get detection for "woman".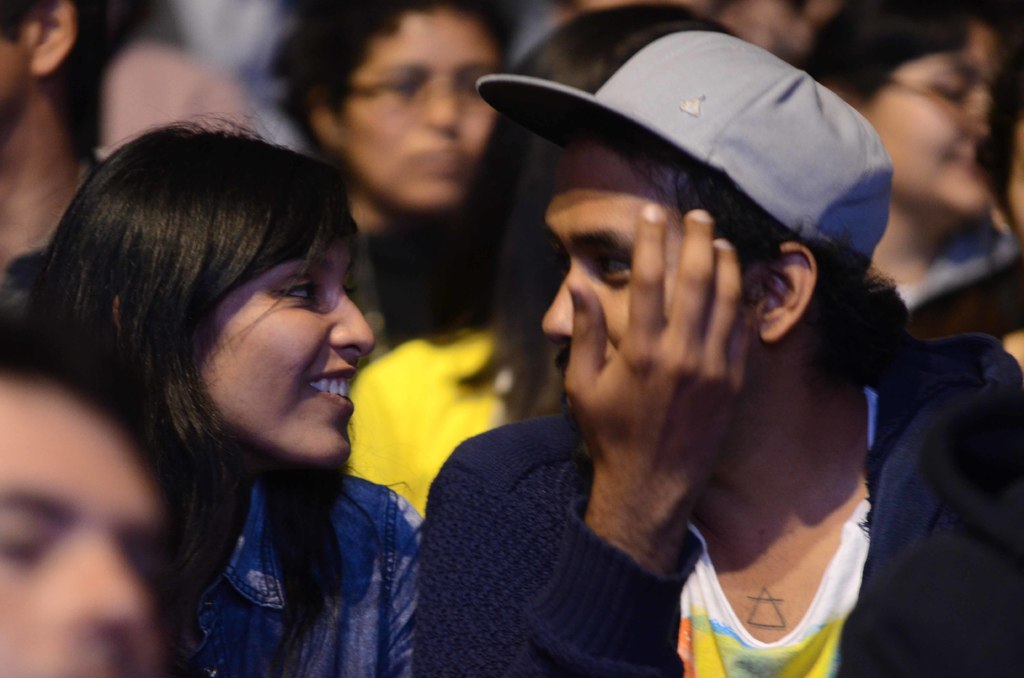
Detection: <bbox>48, 81, 519, 677</bbox>.
